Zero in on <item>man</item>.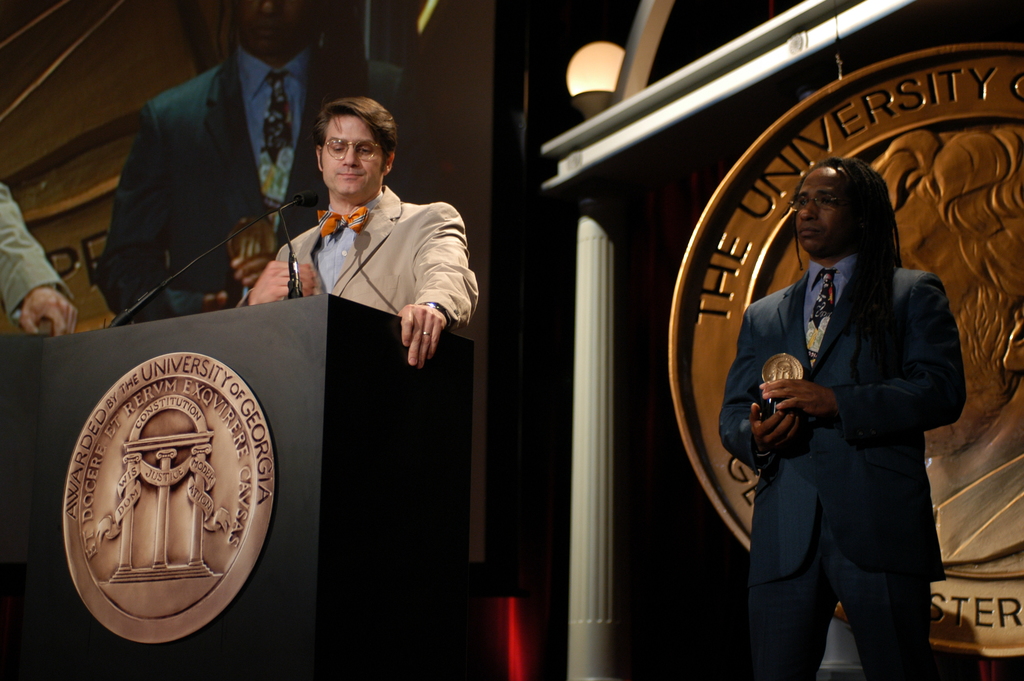
Zeroed in: locate(94, 0, 435, 315).
